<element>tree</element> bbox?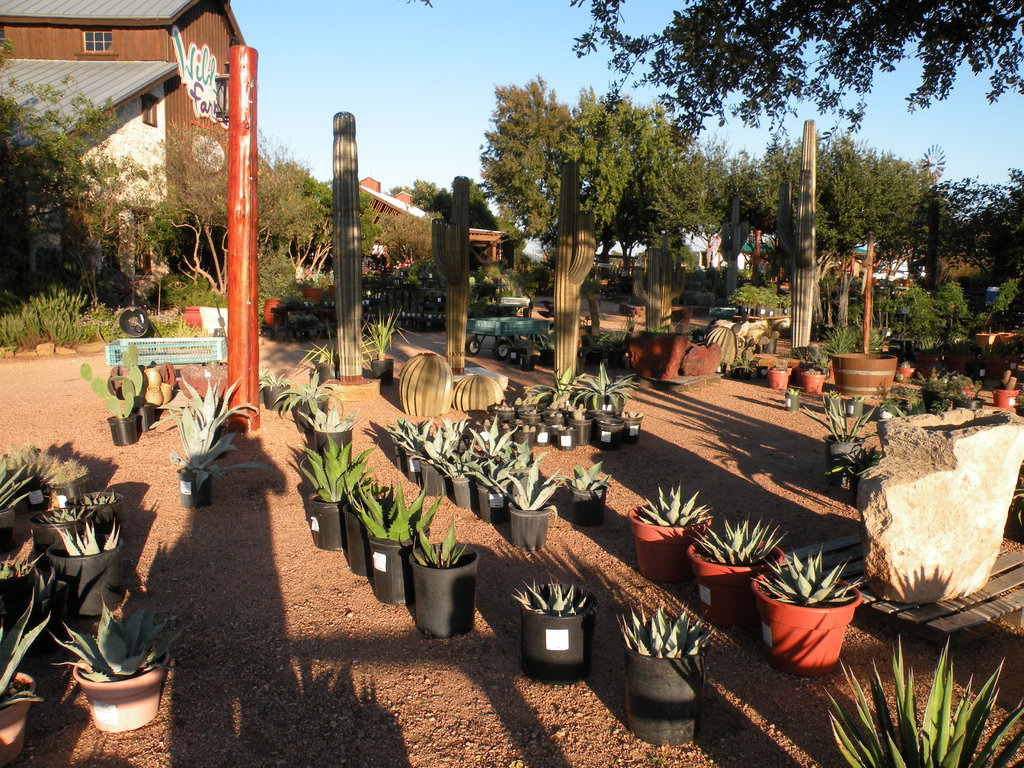
rect(353, 186, 386, 280)
